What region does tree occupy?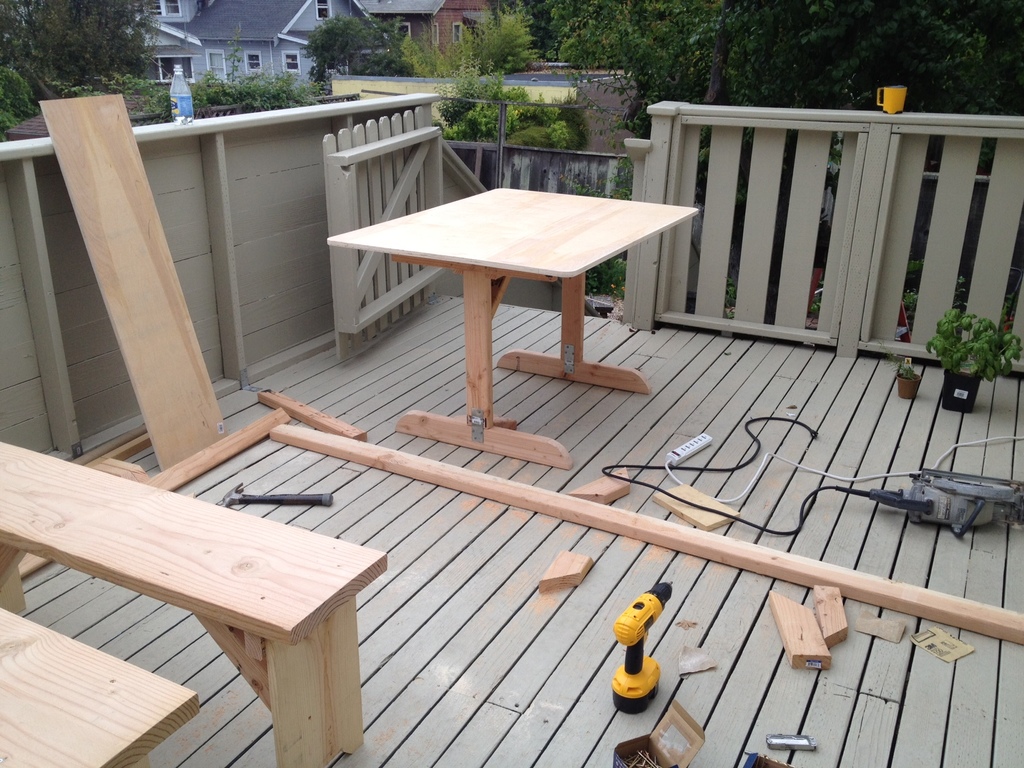
497 0 571 63.
